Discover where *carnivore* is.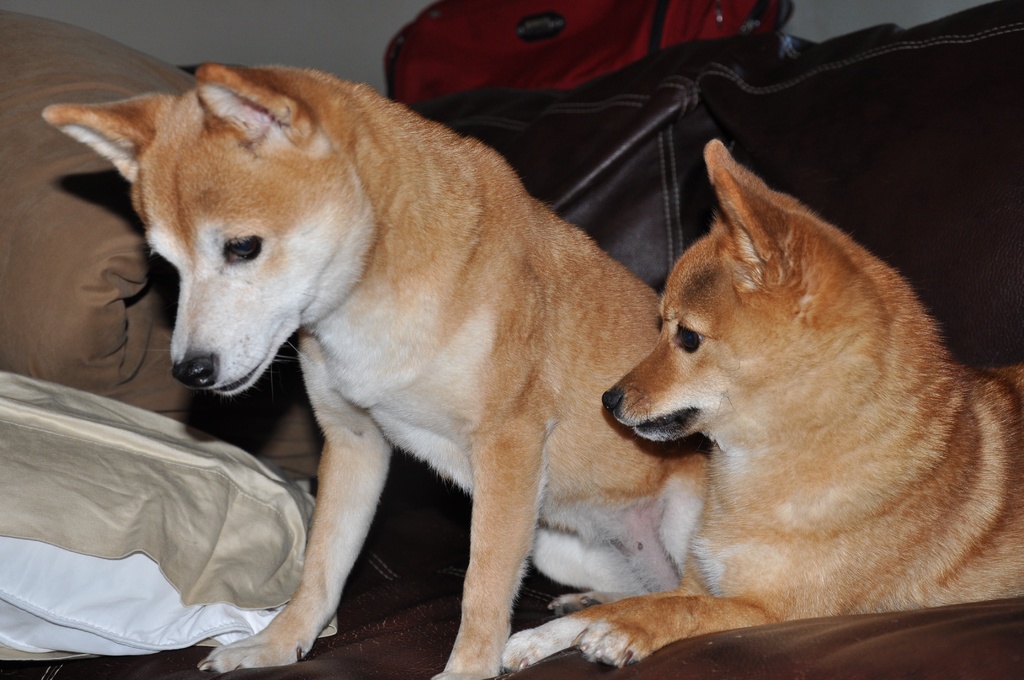
Discovered at BBox(22, 24, 723, 679).
